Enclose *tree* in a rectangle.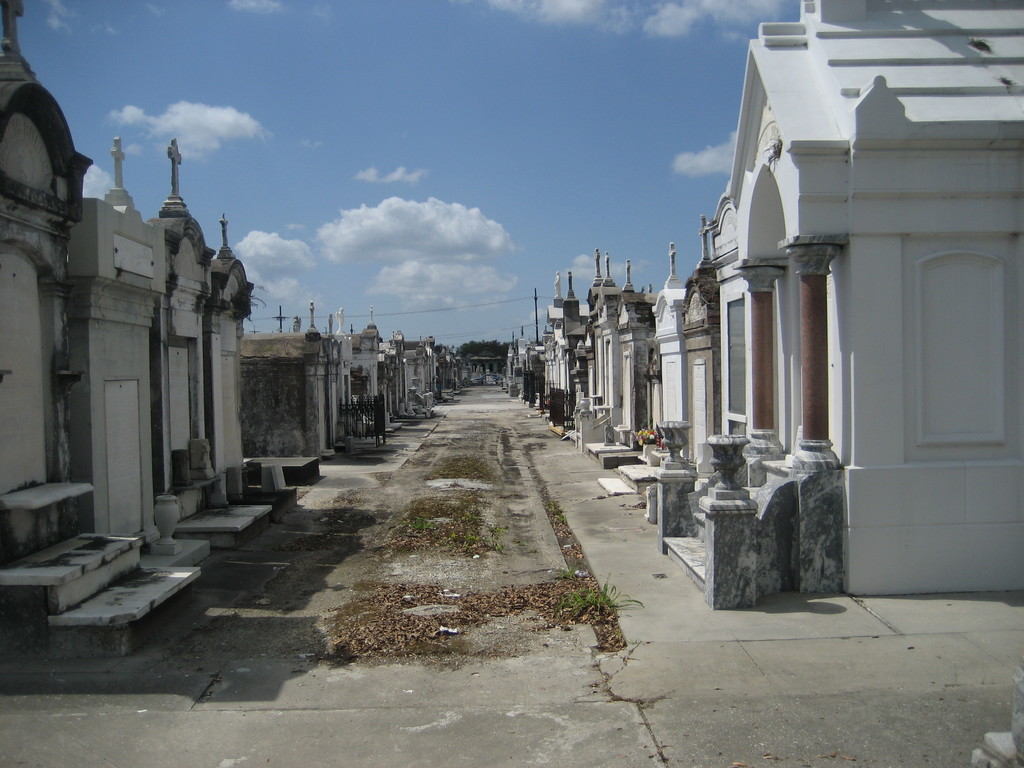
[448, 329, 505, 378].
